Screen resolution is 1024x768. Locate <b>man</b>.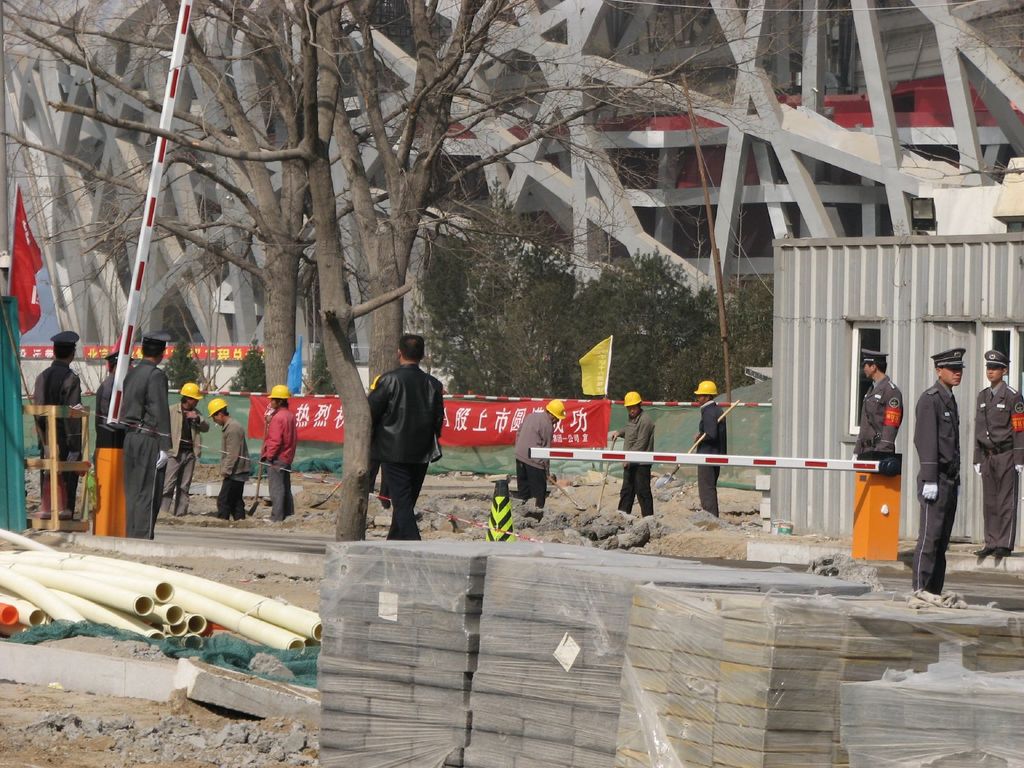
bbox(119, 330, 177, 545).
